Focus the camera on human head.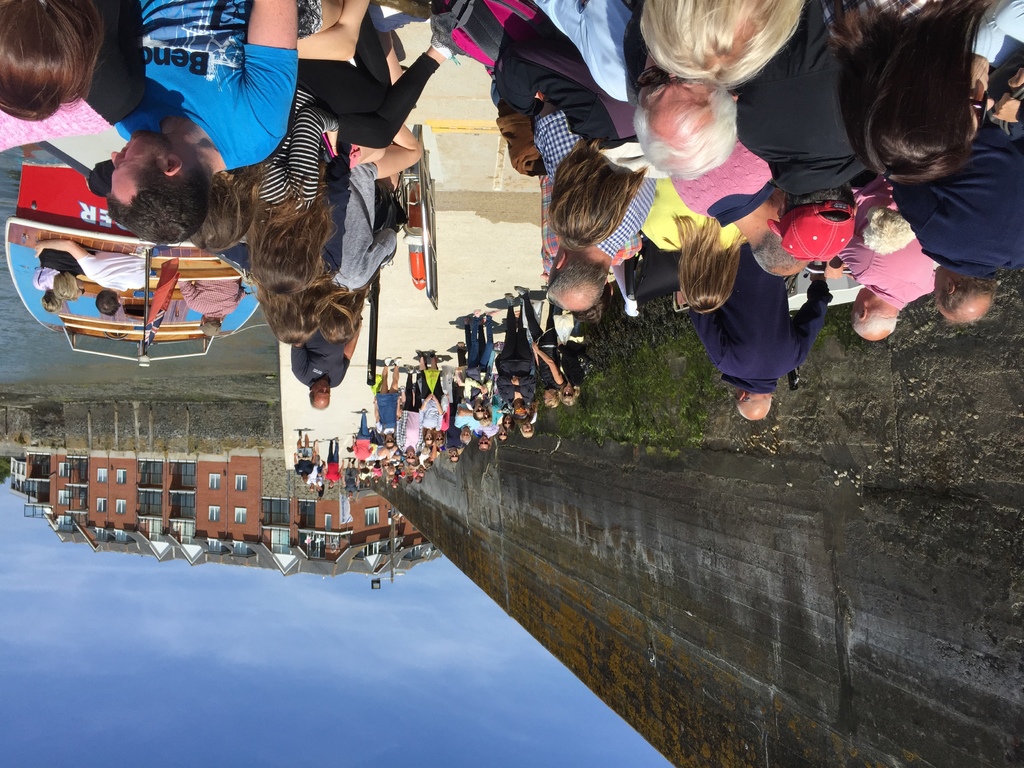
Focus region: x1=200, y1=318, x2=221, y2=343.
